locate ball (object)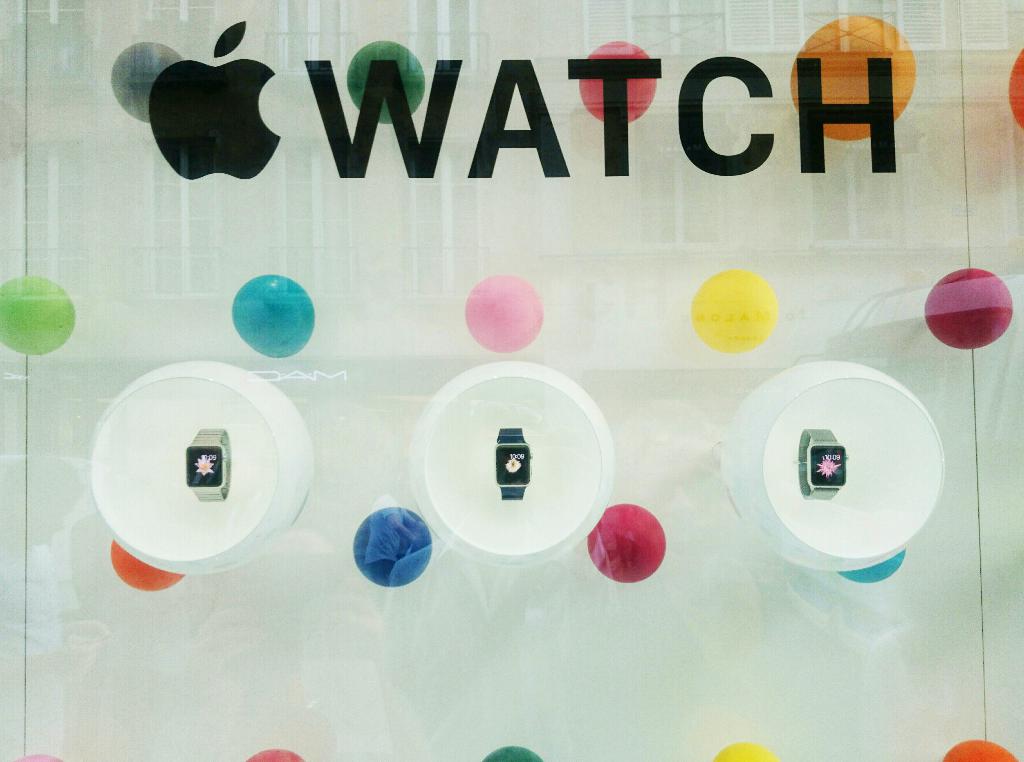
(x1=587, y1=503, x2=666, y2=583)
